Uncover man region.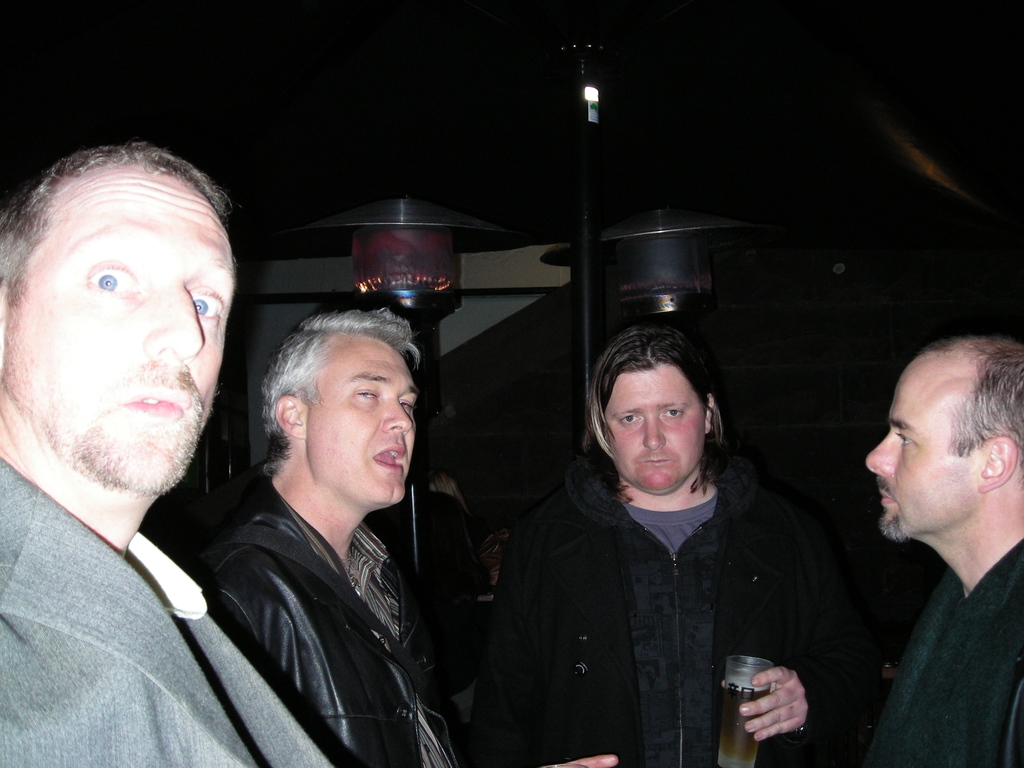
Uncovered: [0,145,326,767].
